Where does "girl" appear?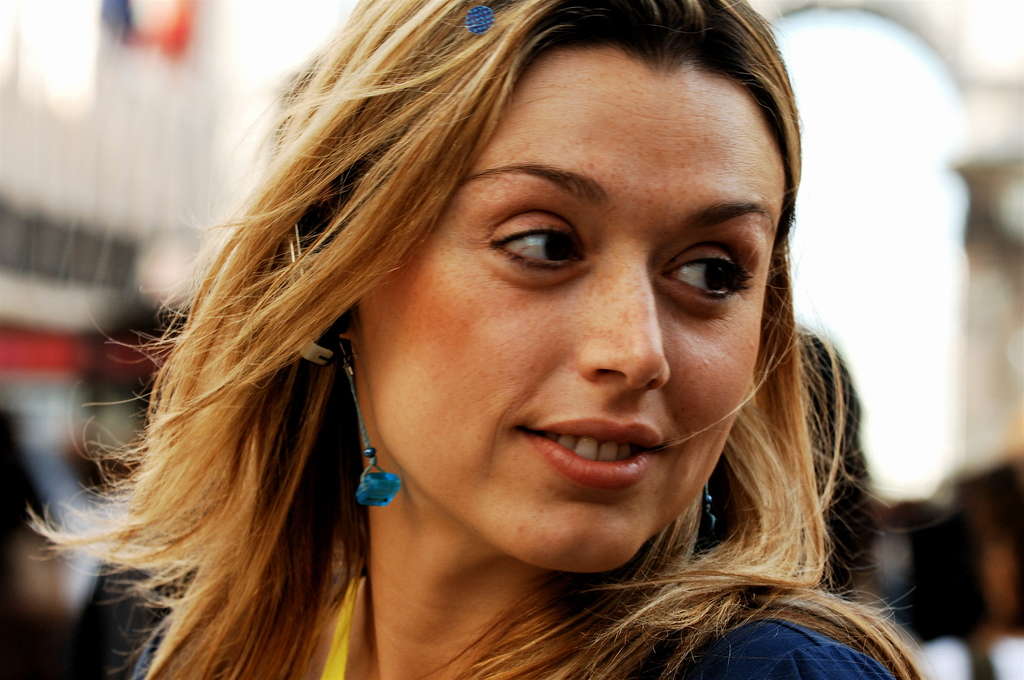
Appears at 28, 0, 928, 679.
